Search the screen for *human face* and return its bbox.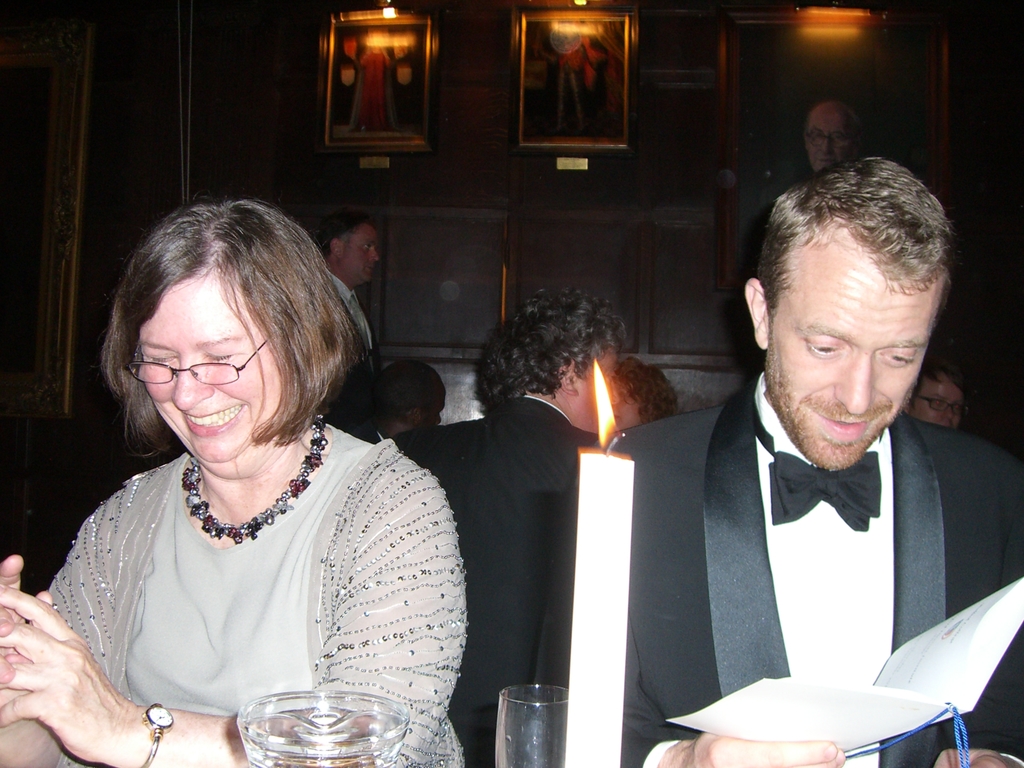
Found: box=[138, 278, 280, 461].
